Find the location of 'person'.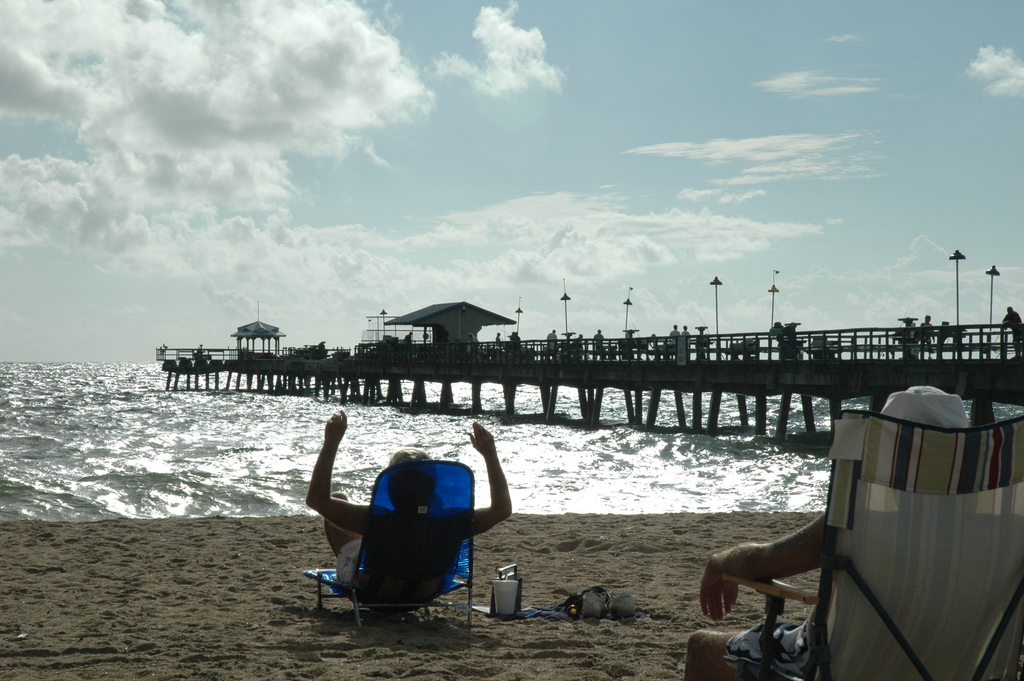
Location: locate(302, 406, 512, 585).
